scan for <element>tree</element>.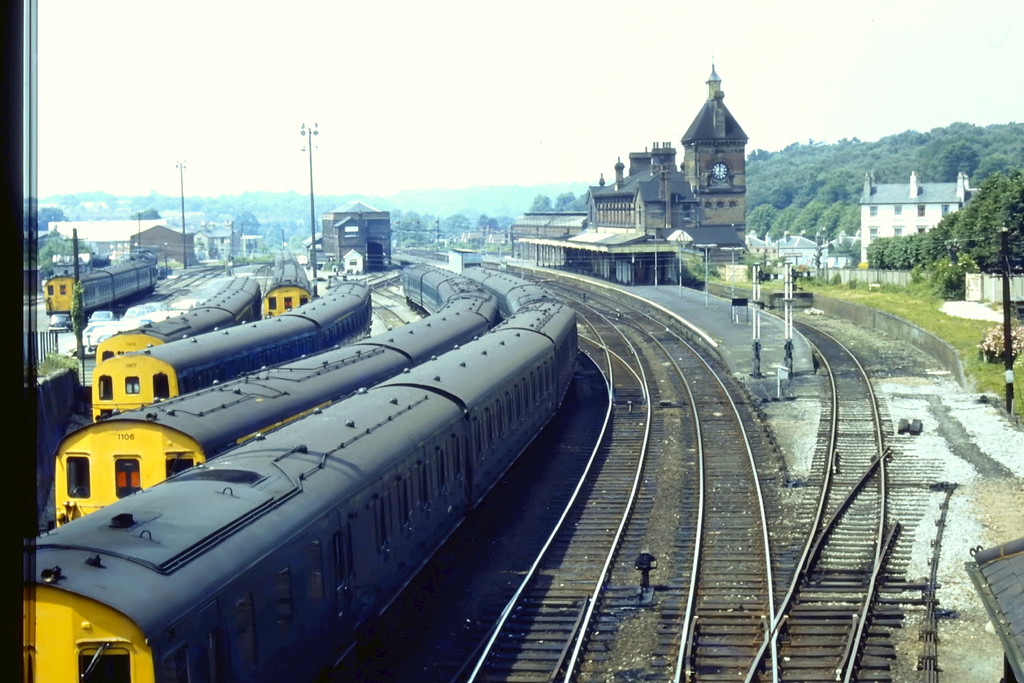
Scan result: <region>742, 247, 786, 283</region>.
